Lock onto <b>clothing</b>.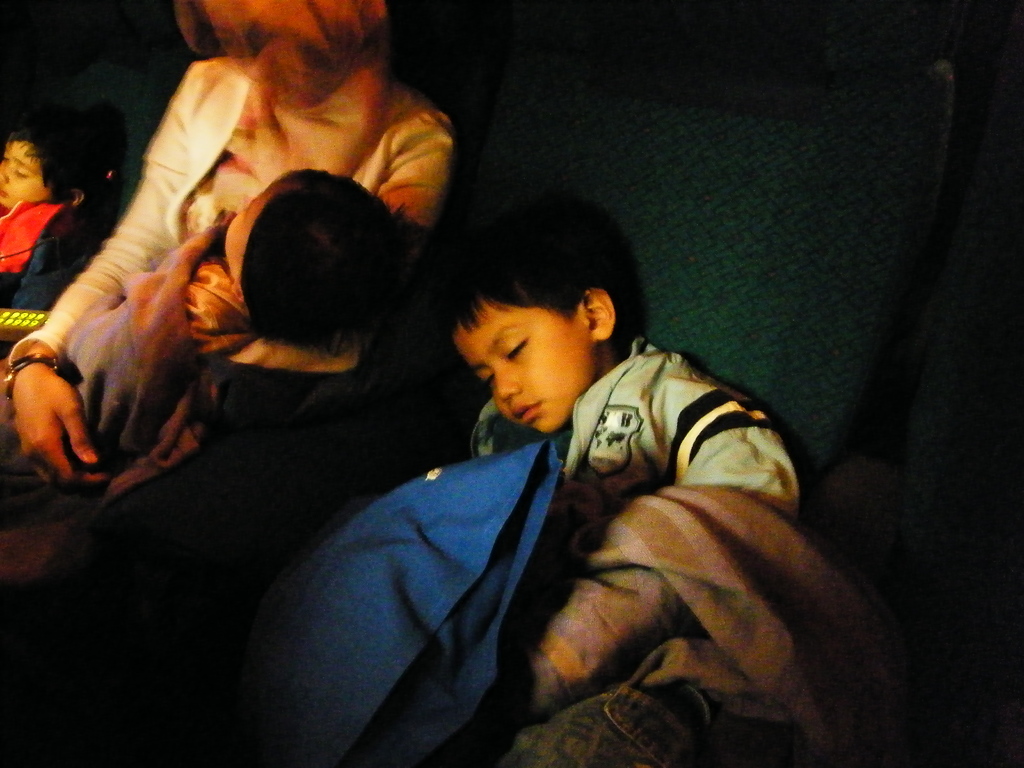
Locked: left=520, top=477, right=869, bottom=767.
